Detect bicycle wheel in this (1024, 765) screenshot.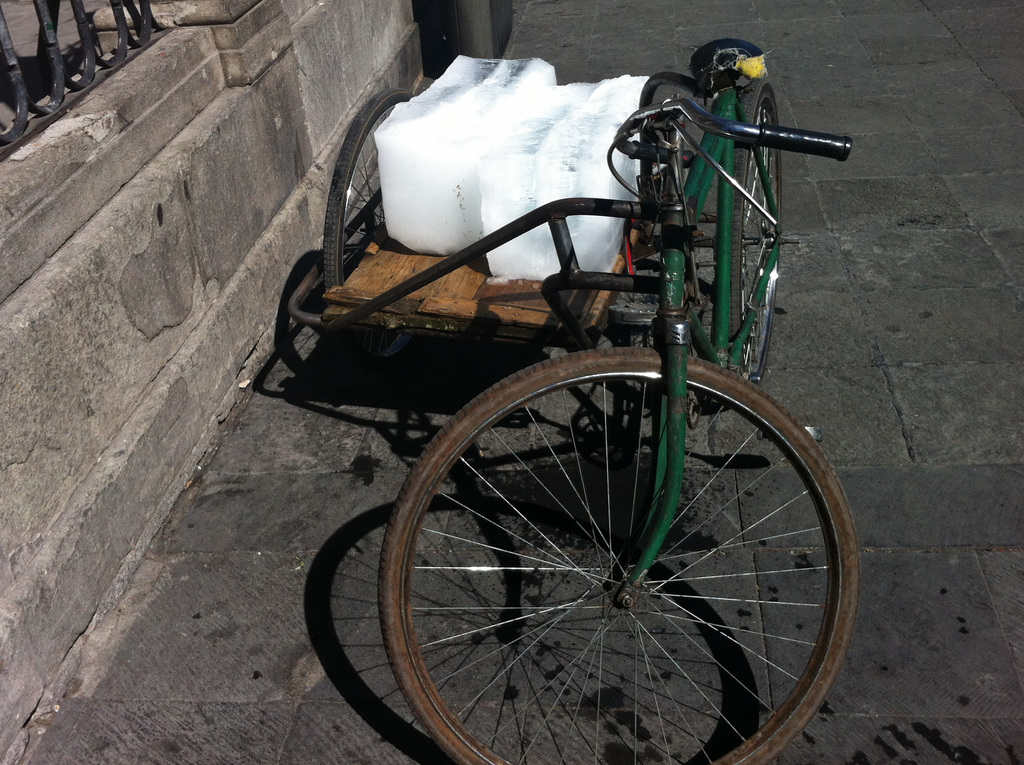
Detection: 714,79,787,395.
